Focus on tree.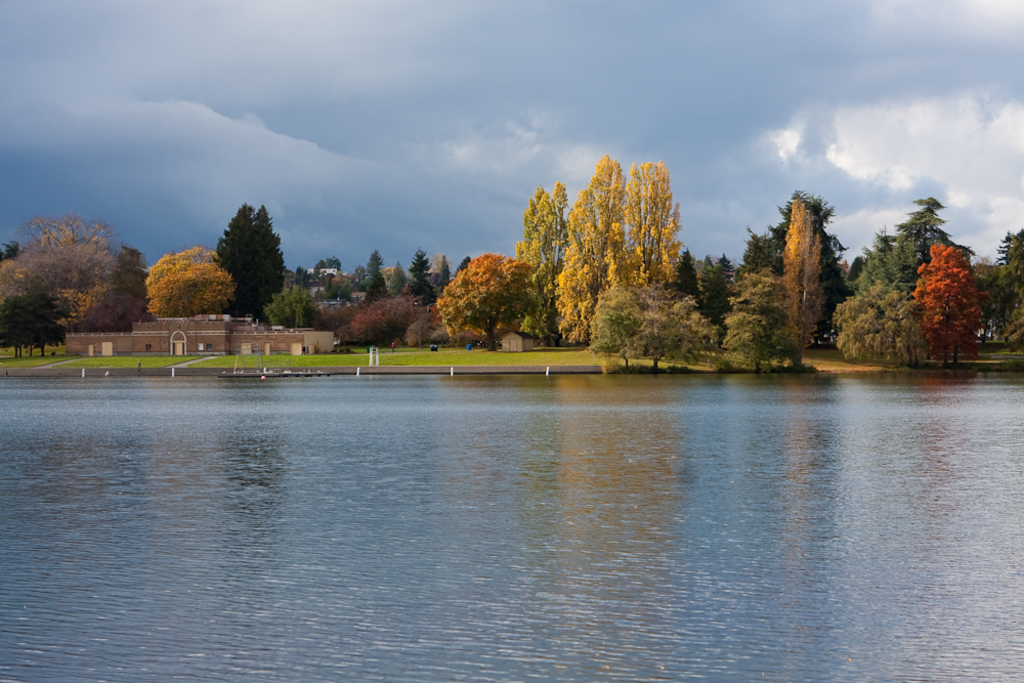
Focused at 0:212:121:342.
